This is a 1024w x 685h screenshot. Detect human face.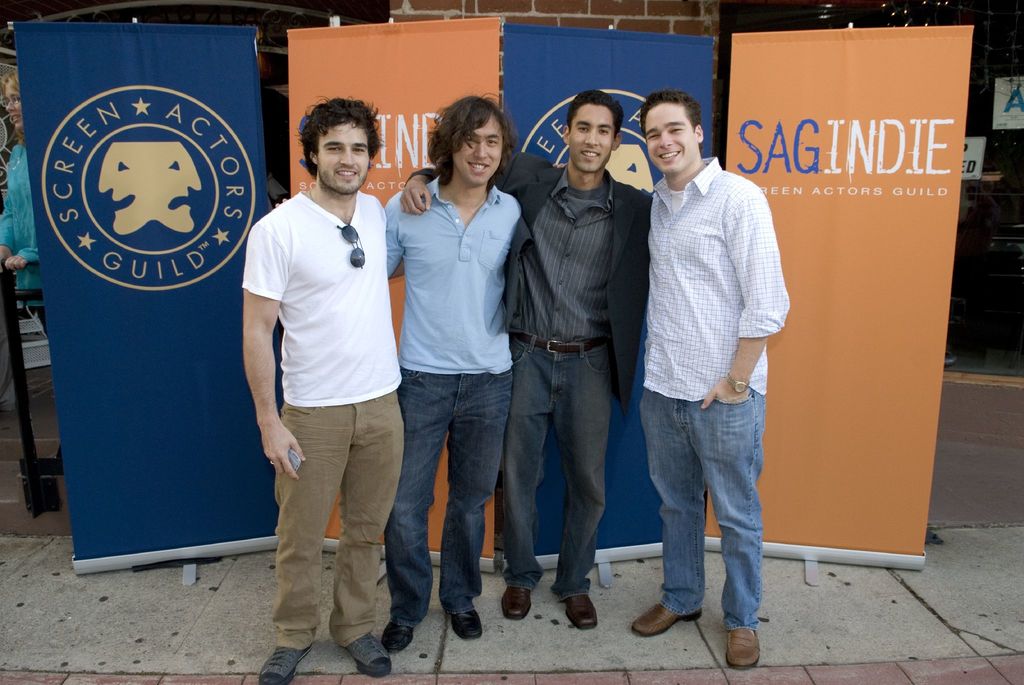
642:101:697:173.
